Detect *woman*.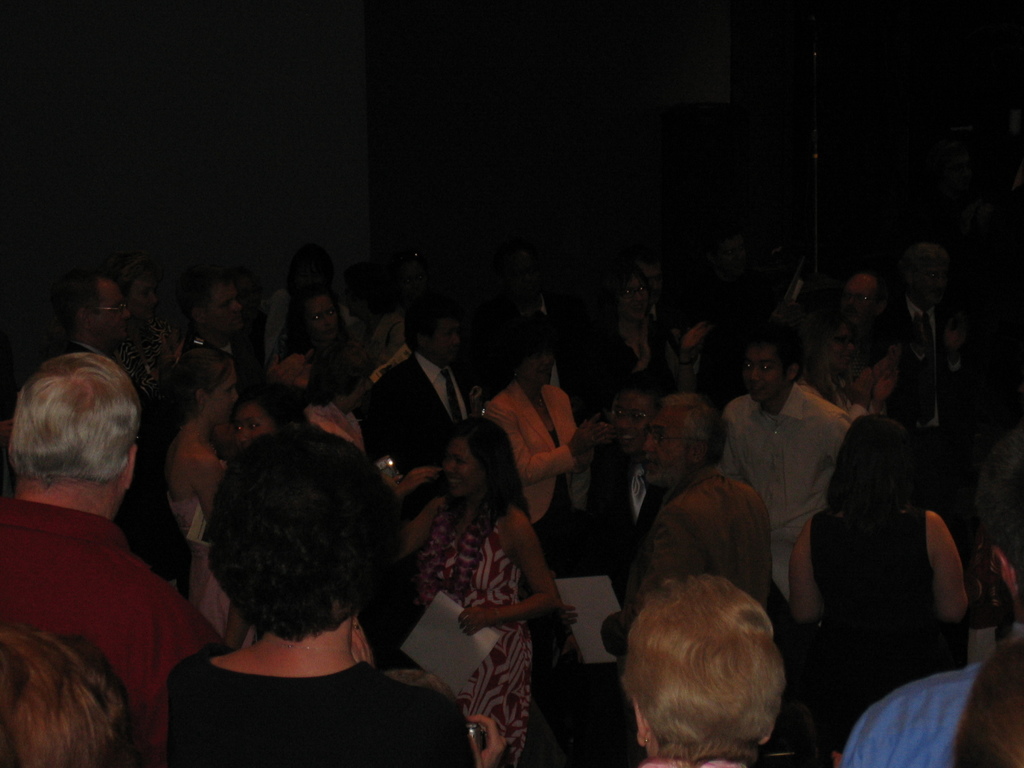
Detected at {"left": 275, "top": 284, "right": 371, "bottom": 408}.
